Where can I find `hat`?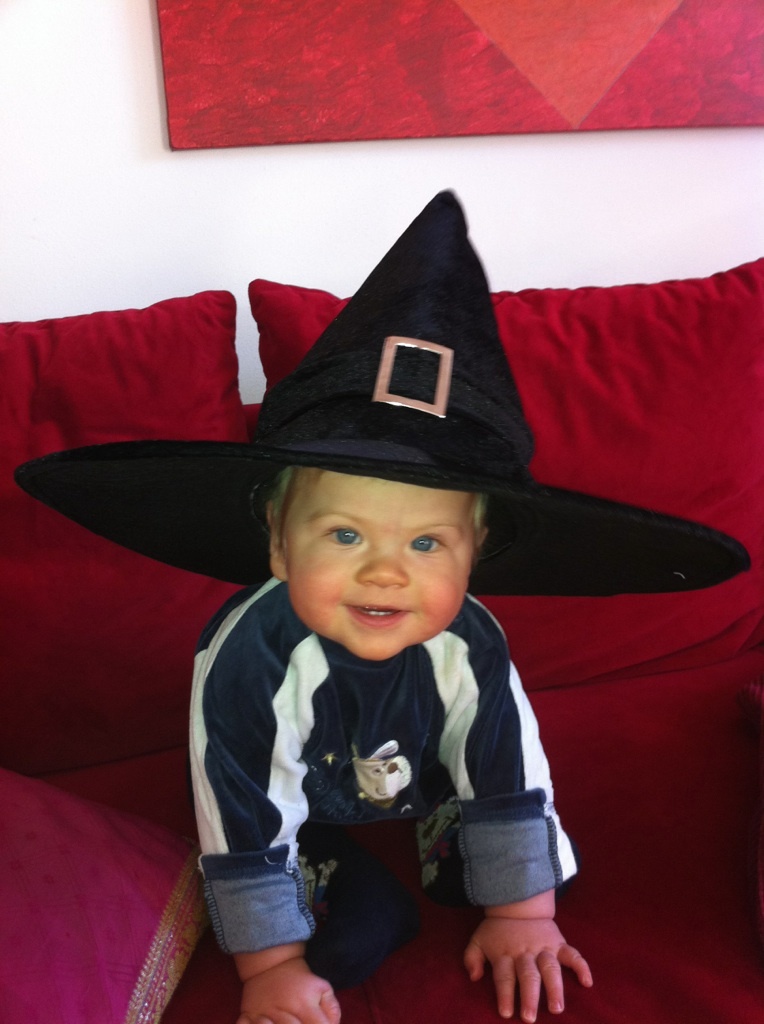
You can find it at 15 186 751 590.
